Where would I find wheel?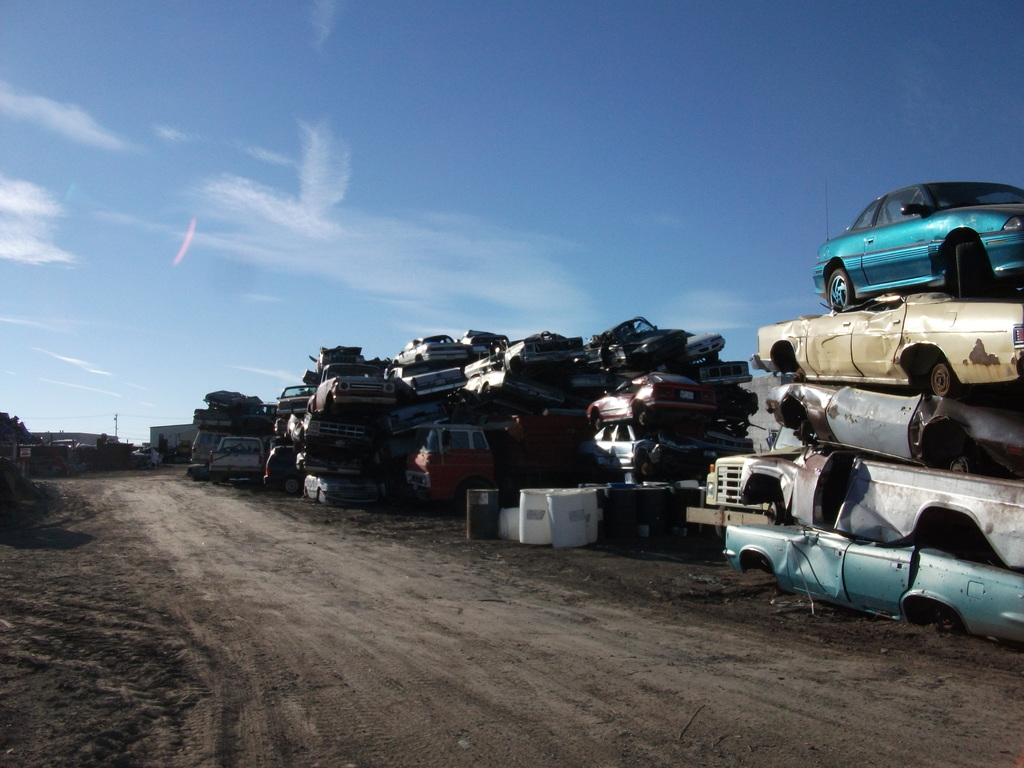
At (211, 479, 221, 487).
